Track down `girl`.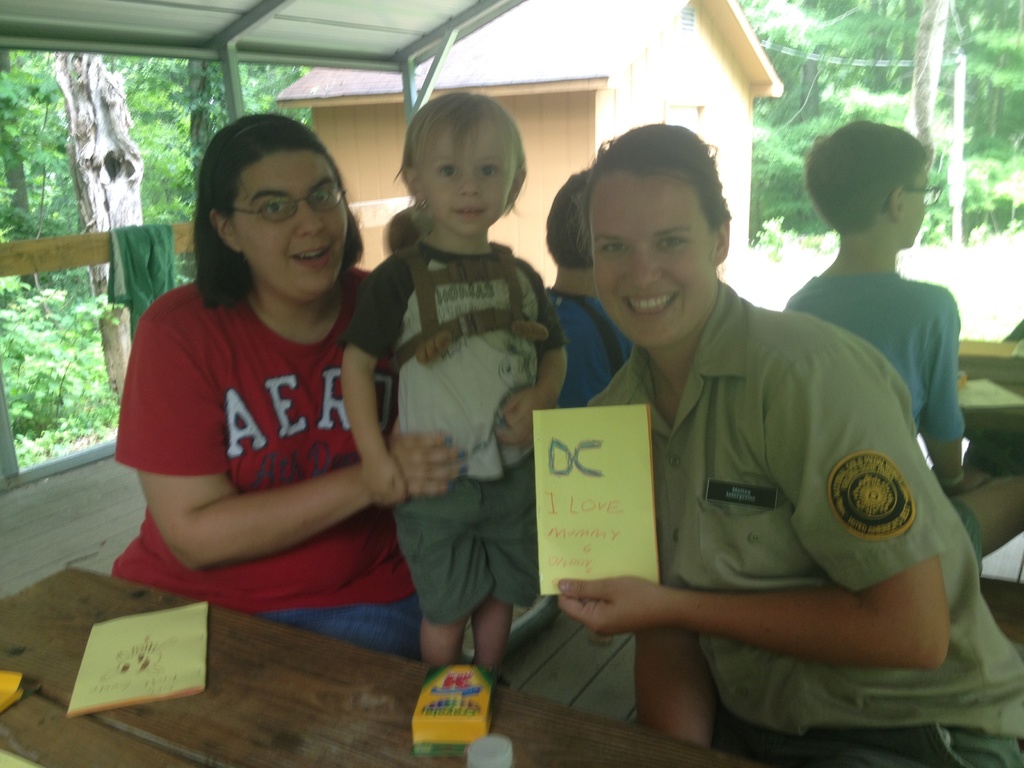
Tracked to 113/114/556/657.
